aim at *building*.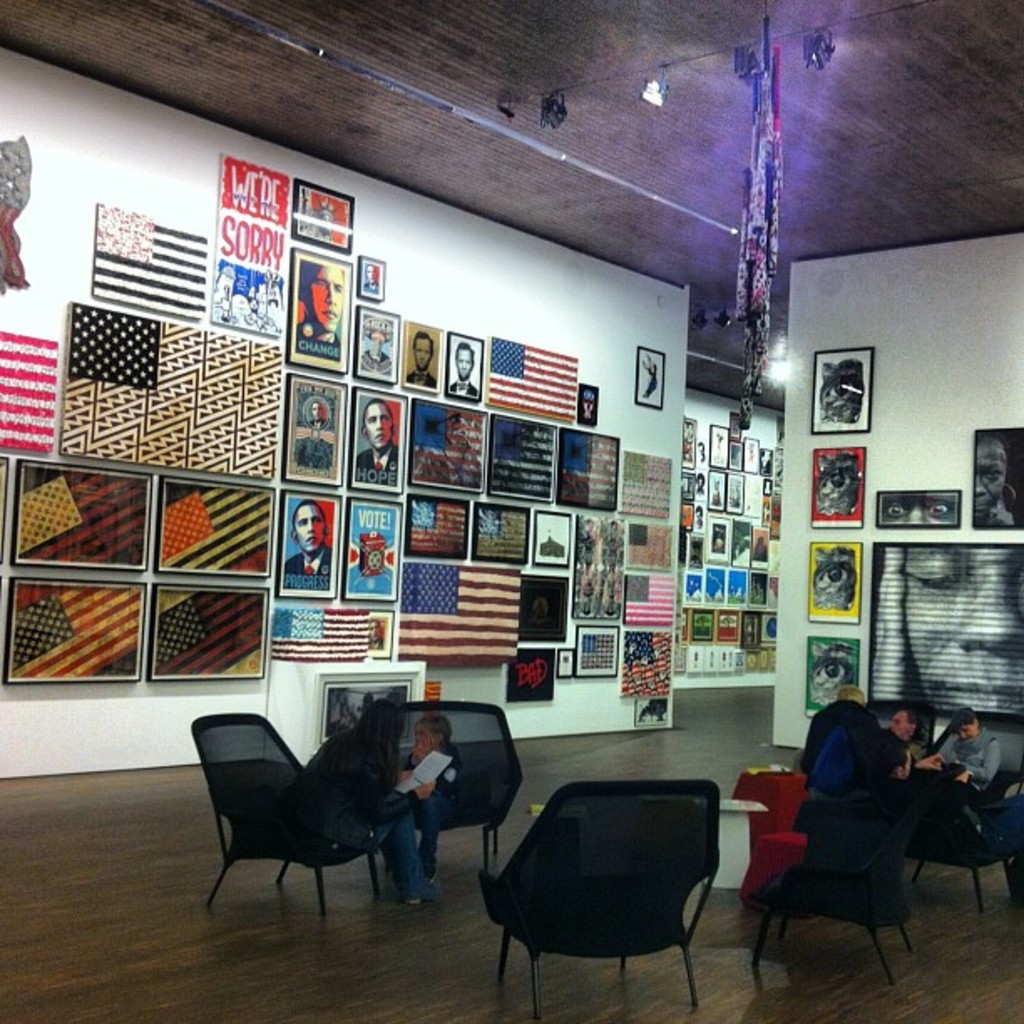
Aimed at <box>0,0,1022,1017</box>.
